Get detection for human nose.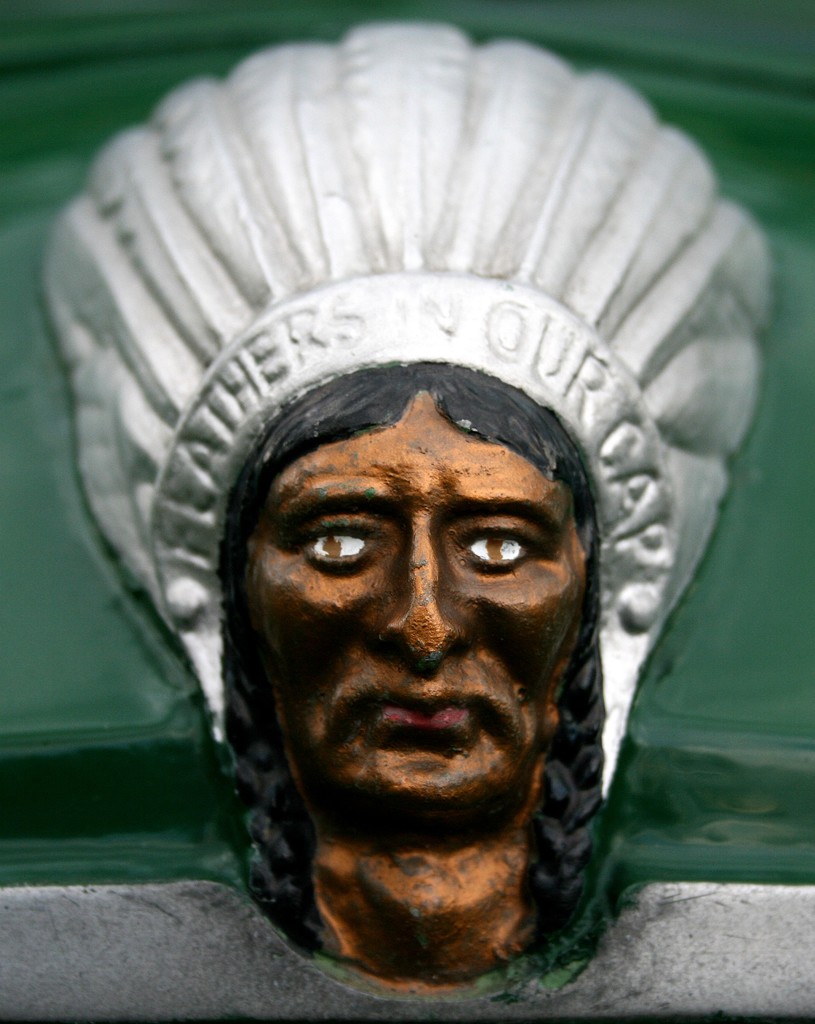
Detection: bbox=[384, 556, 465, 680].
